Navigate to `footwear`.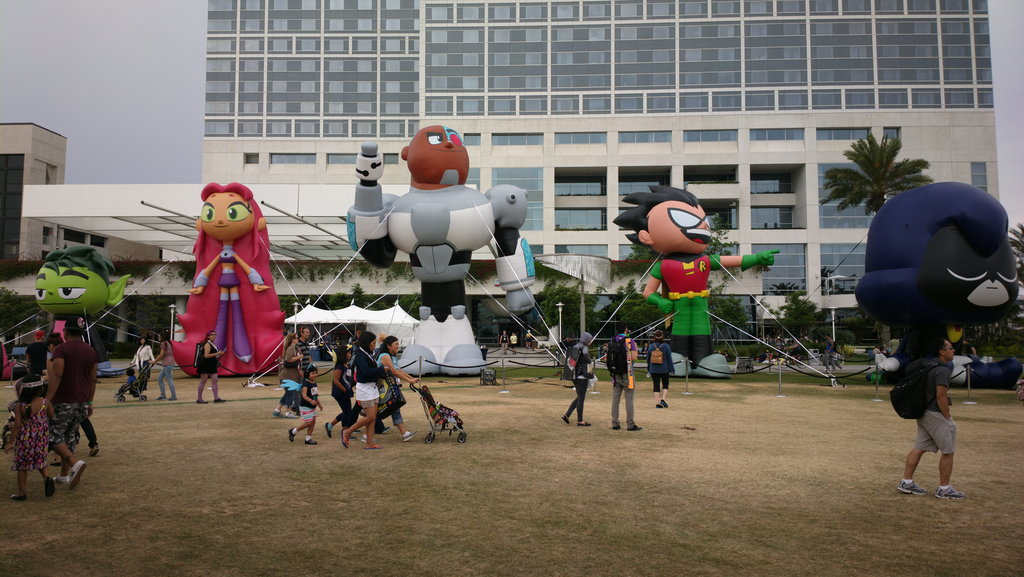
Navigation target: (left=337, top=428, right=344, bottom=452).
